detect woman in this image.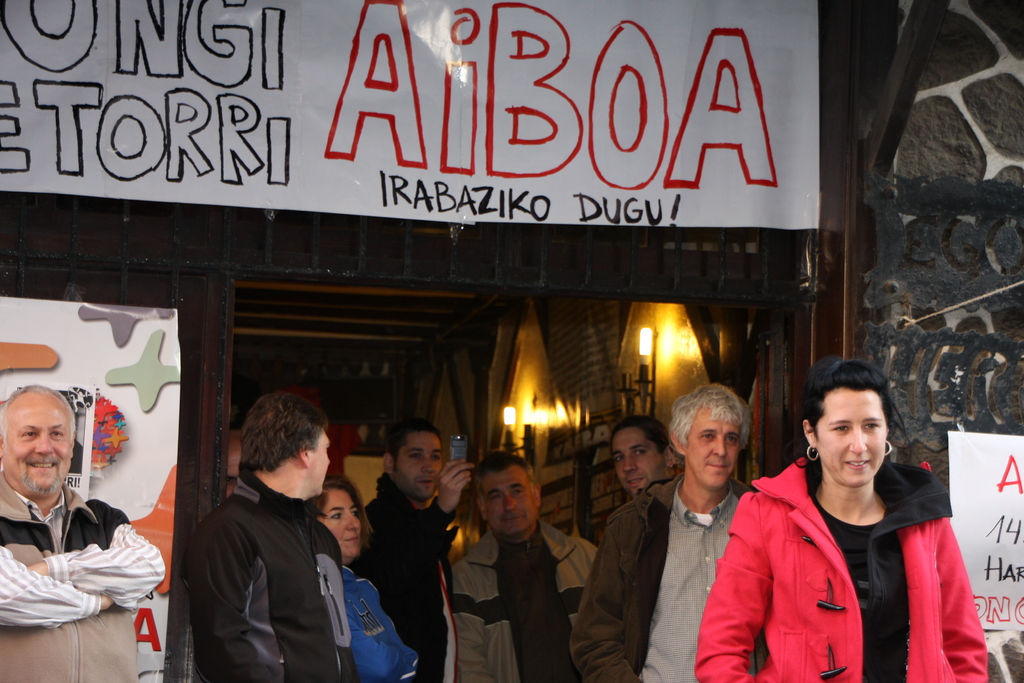
Detection: l=698, t=363, r=989, b=682.
